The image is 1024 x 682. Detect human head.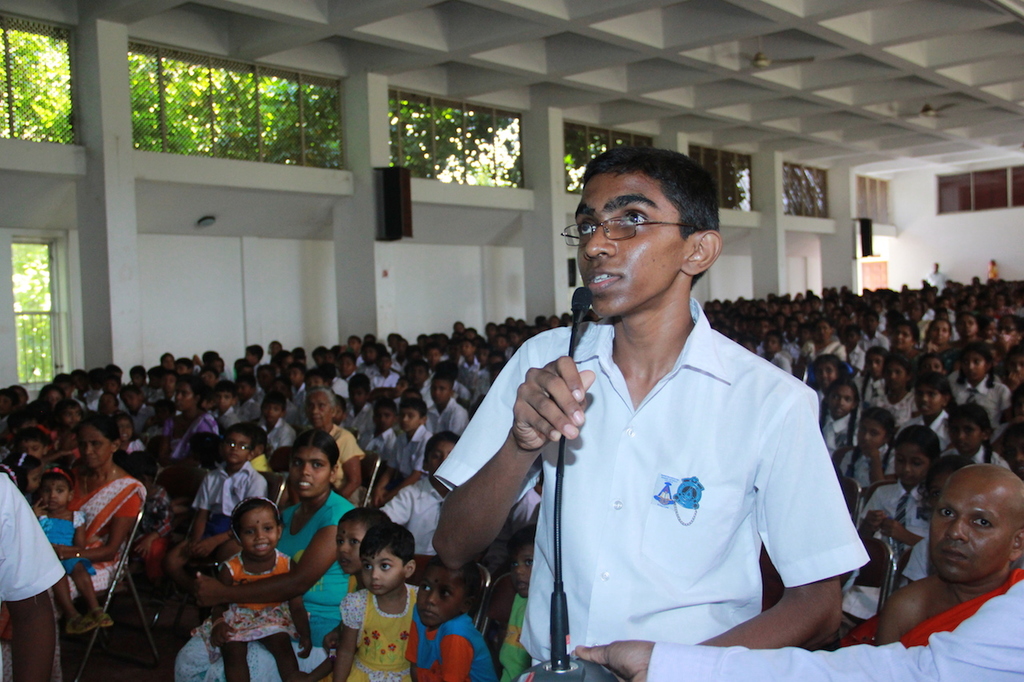
Detection: select_region(419, 430, 458, 481).
